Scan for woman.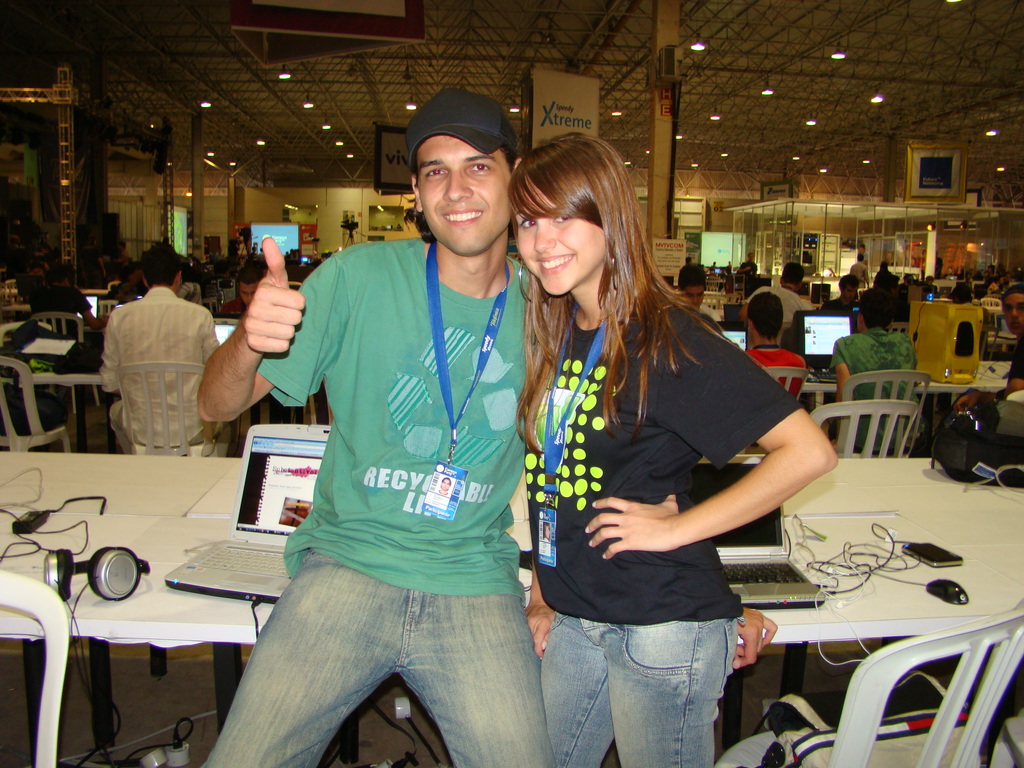
Scan result: [991,271,1010,294].
